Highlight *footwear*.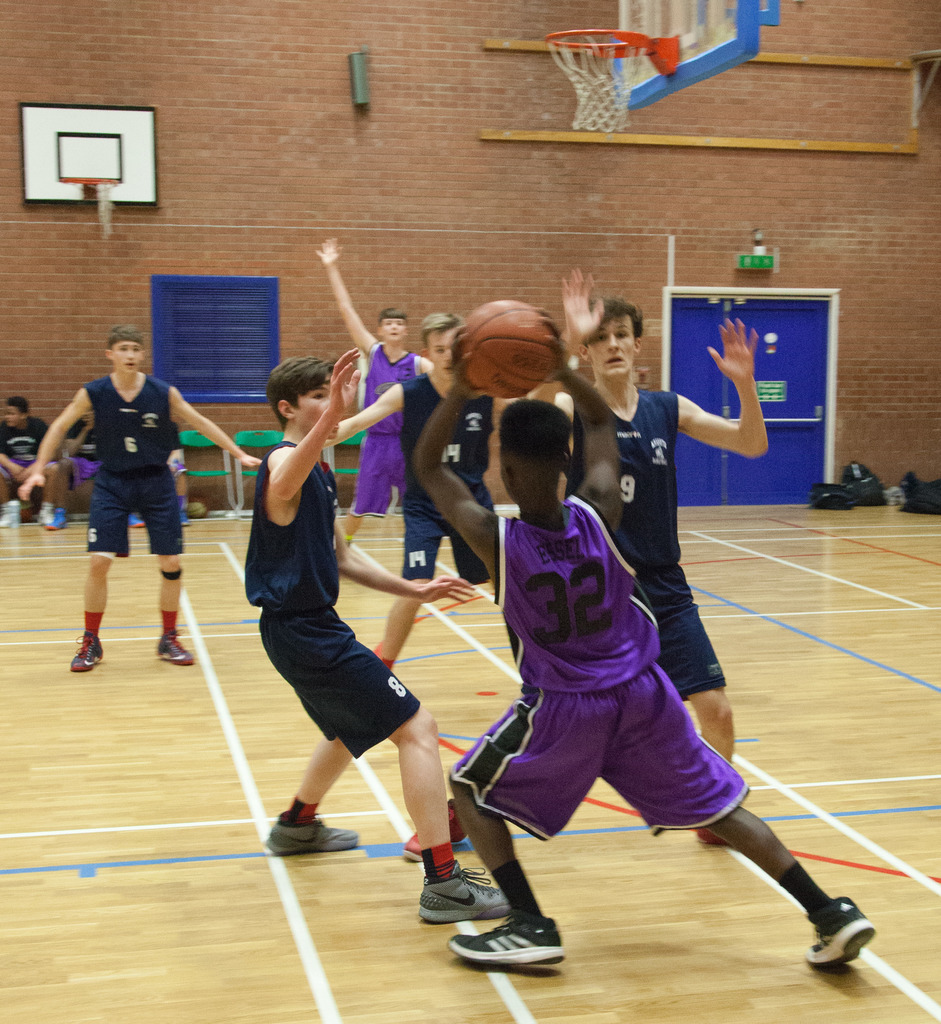
Highlighted region: box(694, 827, 738, 846).
